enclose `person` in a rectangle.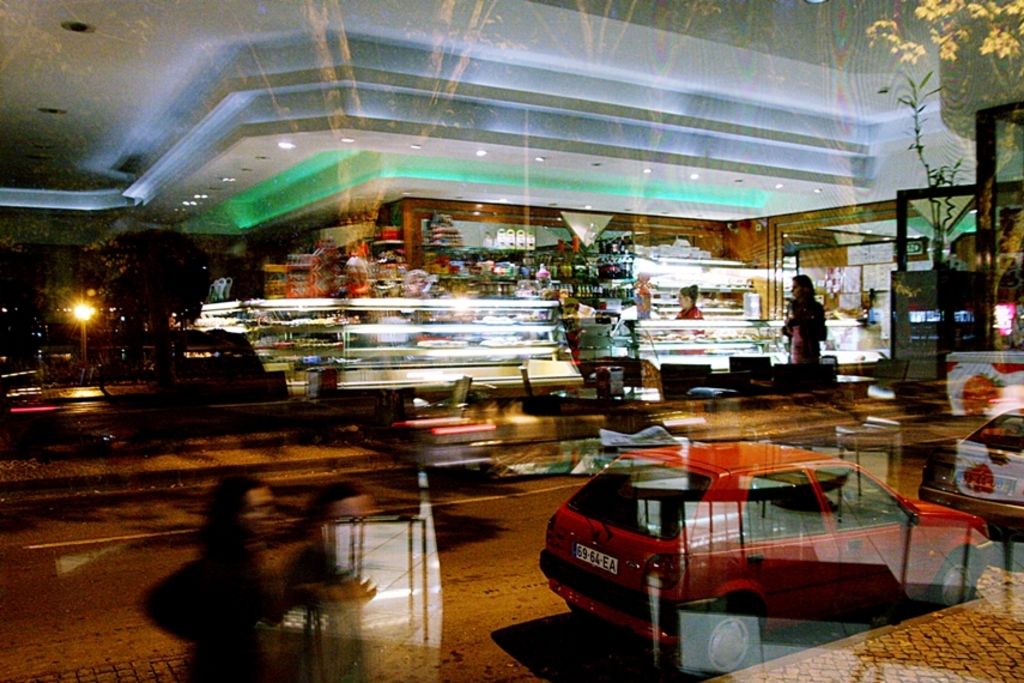
crop(677, 280, 702, 319).
